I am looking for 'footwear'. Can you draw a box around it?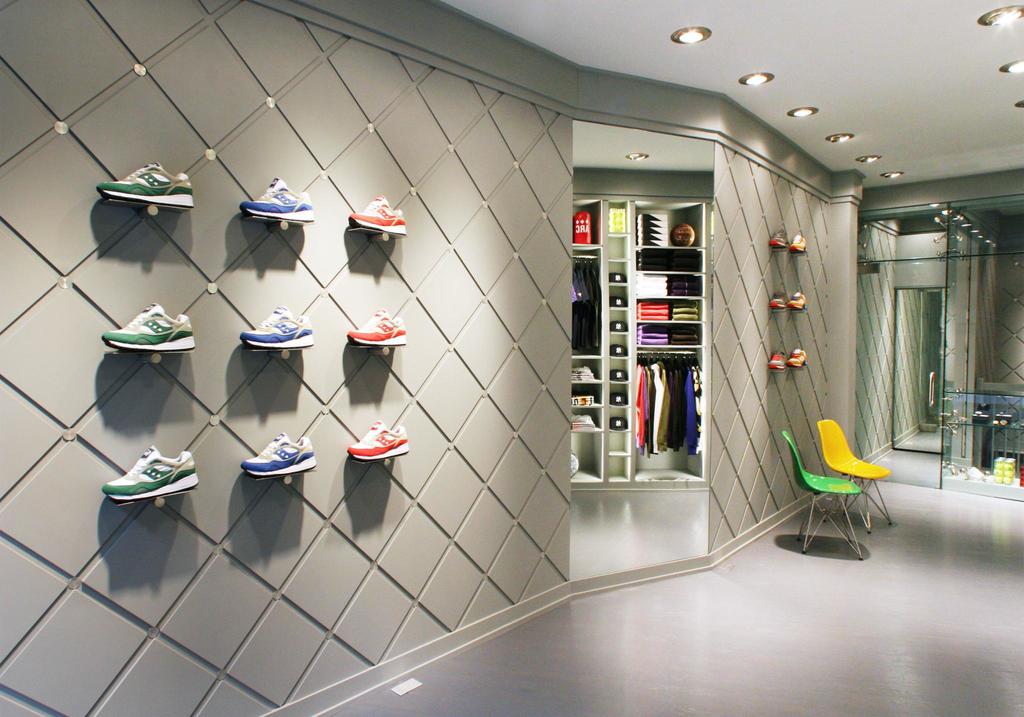
Sure, the bounding box is {"x1": 769, "y1": 350, "x2": 788, "y2": 368}.
